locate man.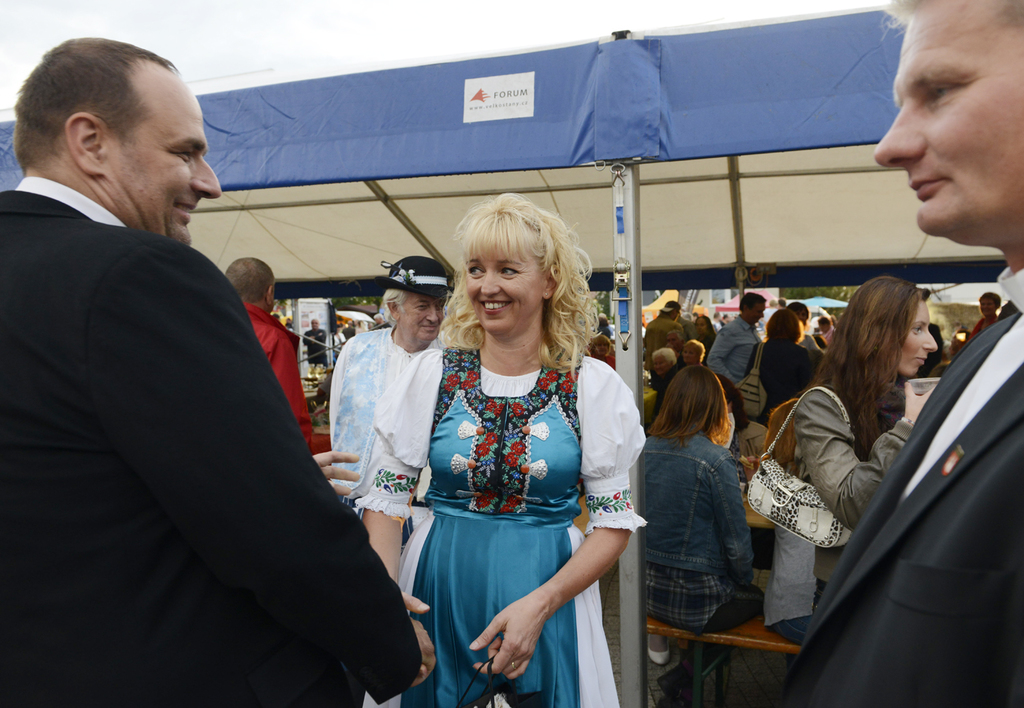
Bounding box: (x1=791, y1=301, x2=822, y2=350).
